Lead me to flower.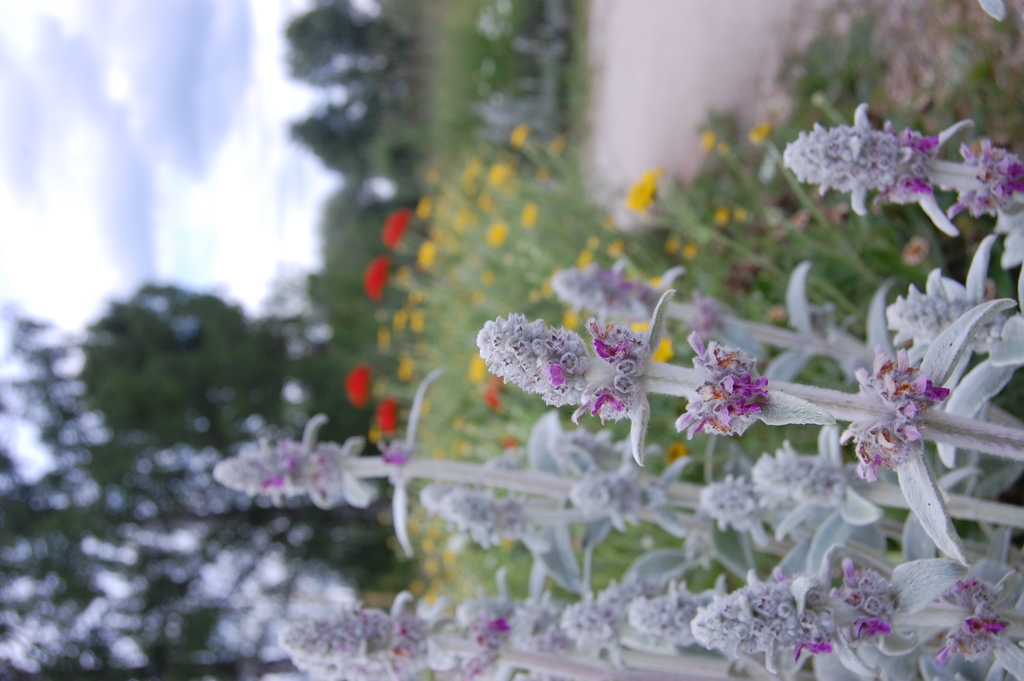
Lead to x1=395 y1=359 x2=412 y2=380.
